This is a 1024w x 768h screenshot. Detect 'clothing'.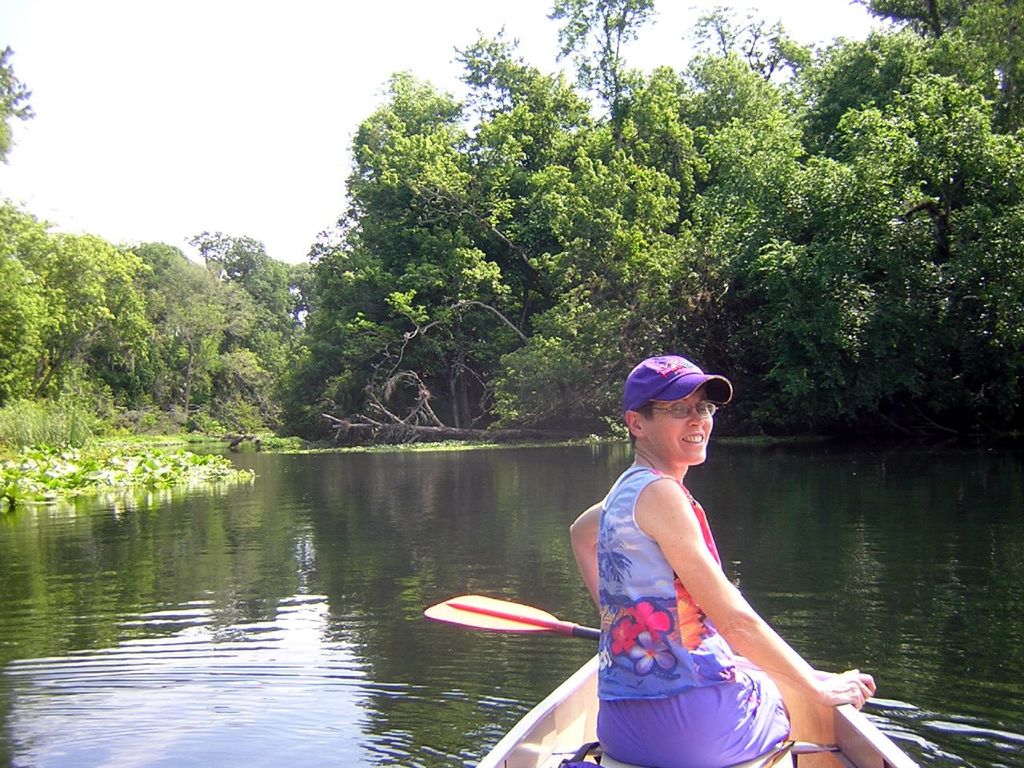
(left=534, top=442, right=854, bottom=731).
